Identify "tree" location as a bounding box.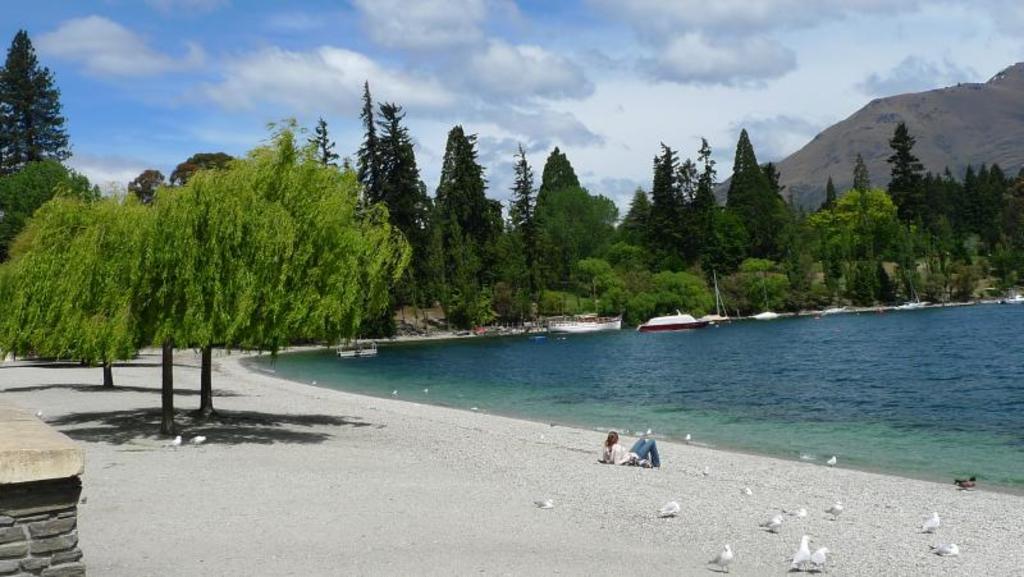
(left=535, top=146, right=589, bottom=194).
